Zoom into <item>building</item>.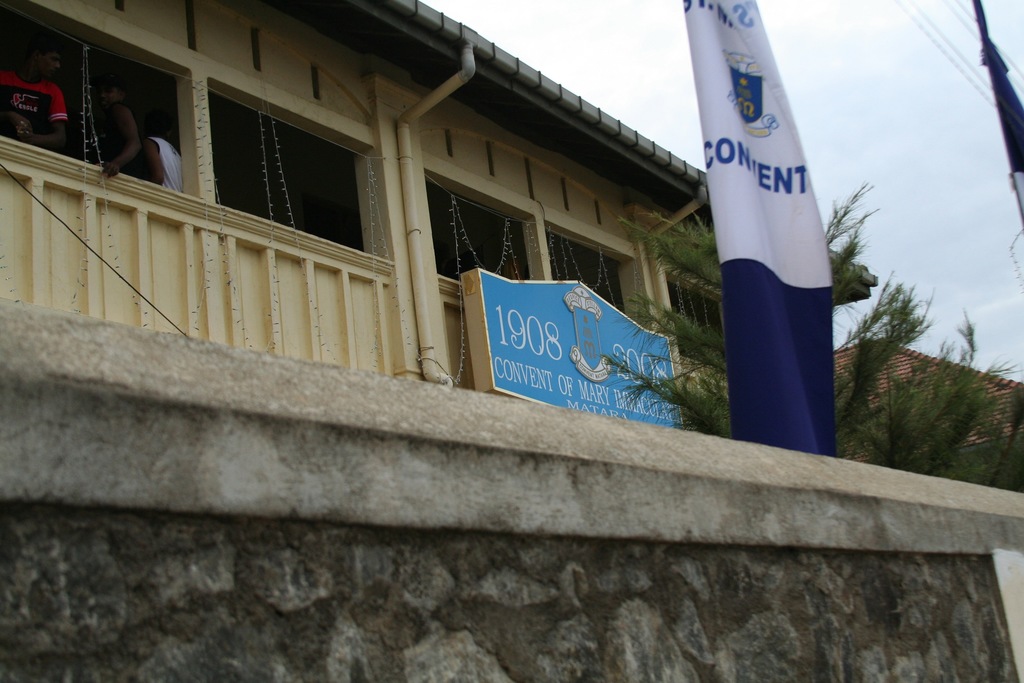
Zoom target: left=1, top=0, right=879, bottom=438.
